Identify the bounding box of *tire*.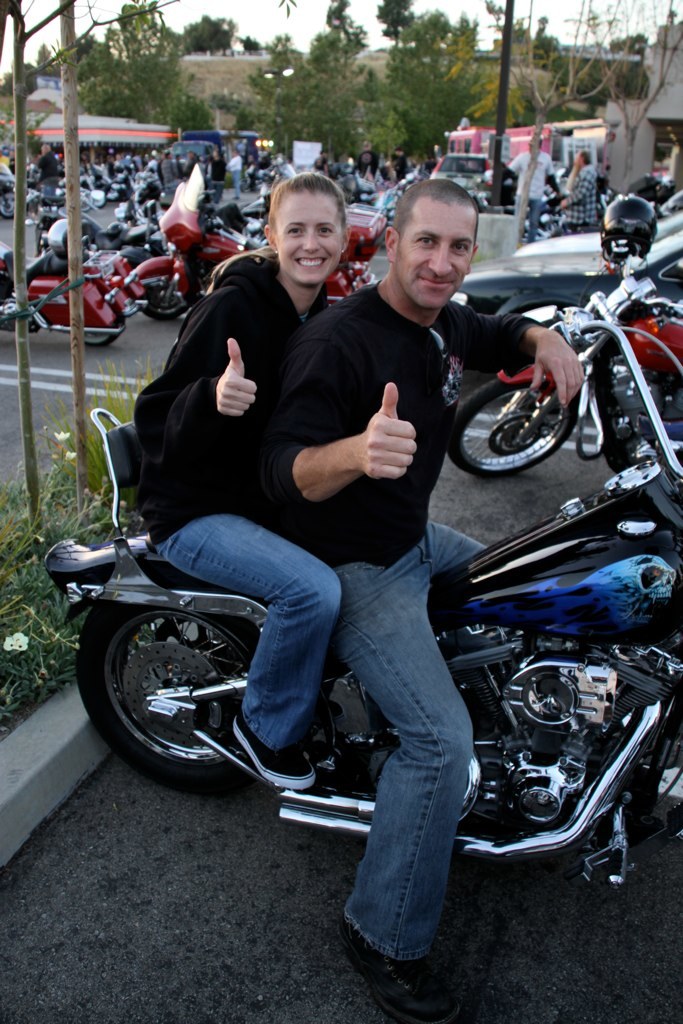
bbox(116, 187, 126, 199).
